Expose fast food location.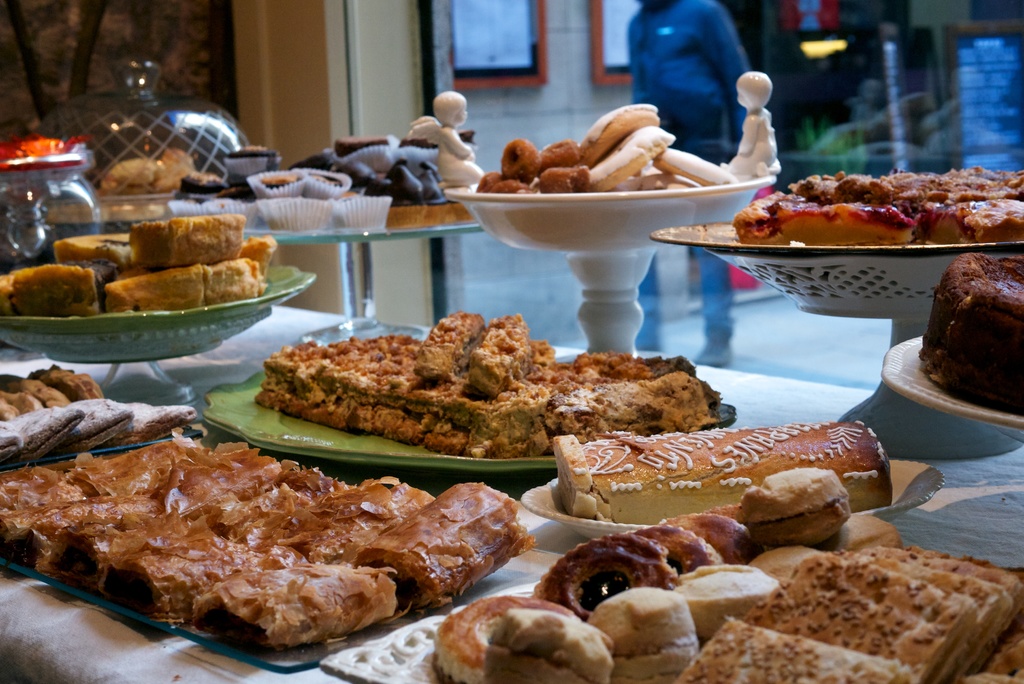
Exposed at <region>353, 484, 538, 612</region>.
